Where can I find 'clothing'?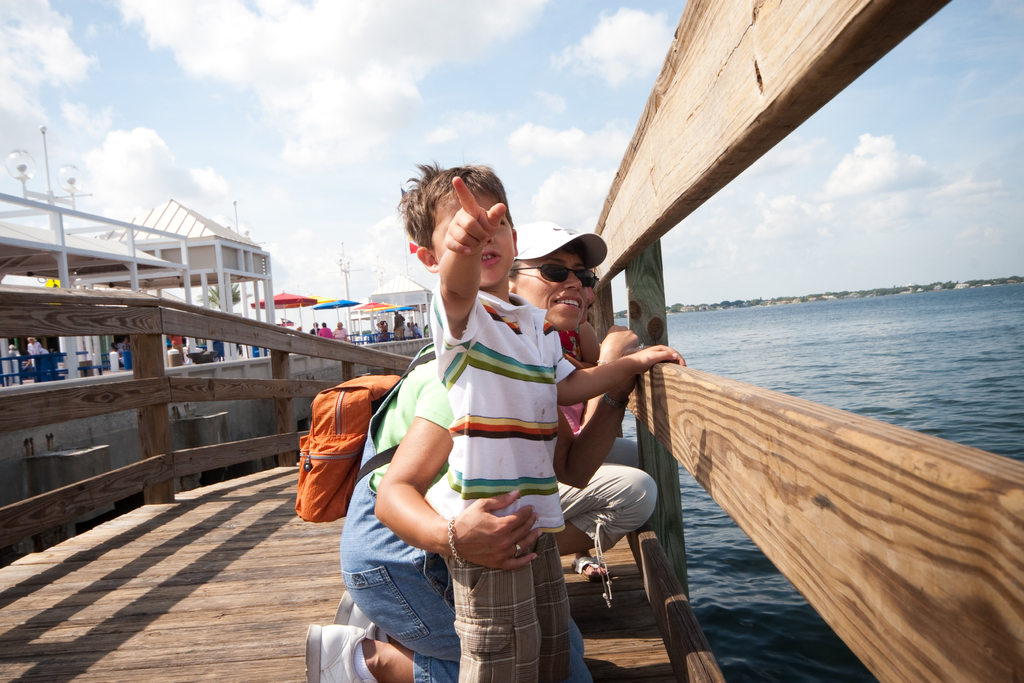
You can find it at 545/331/661/550.
